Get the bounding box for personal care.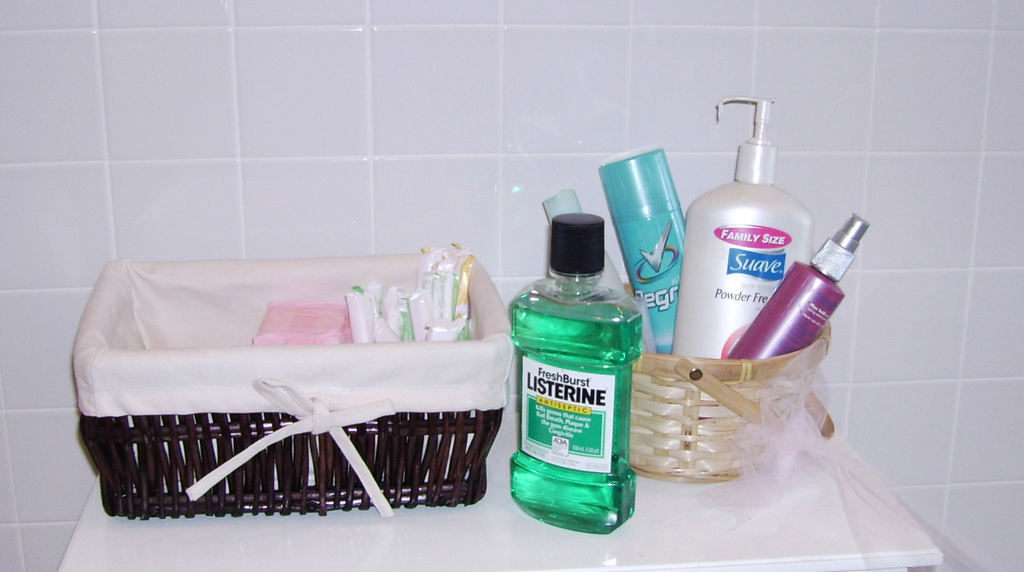
(507,186,651,515).
